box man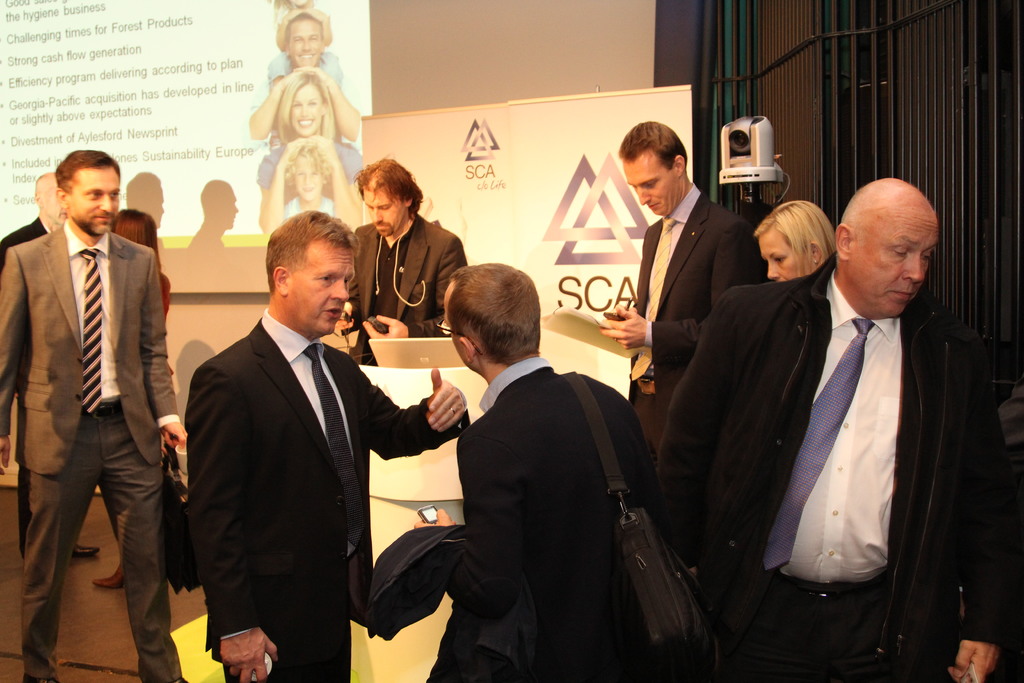
detection(332, 156, 466, 366)
